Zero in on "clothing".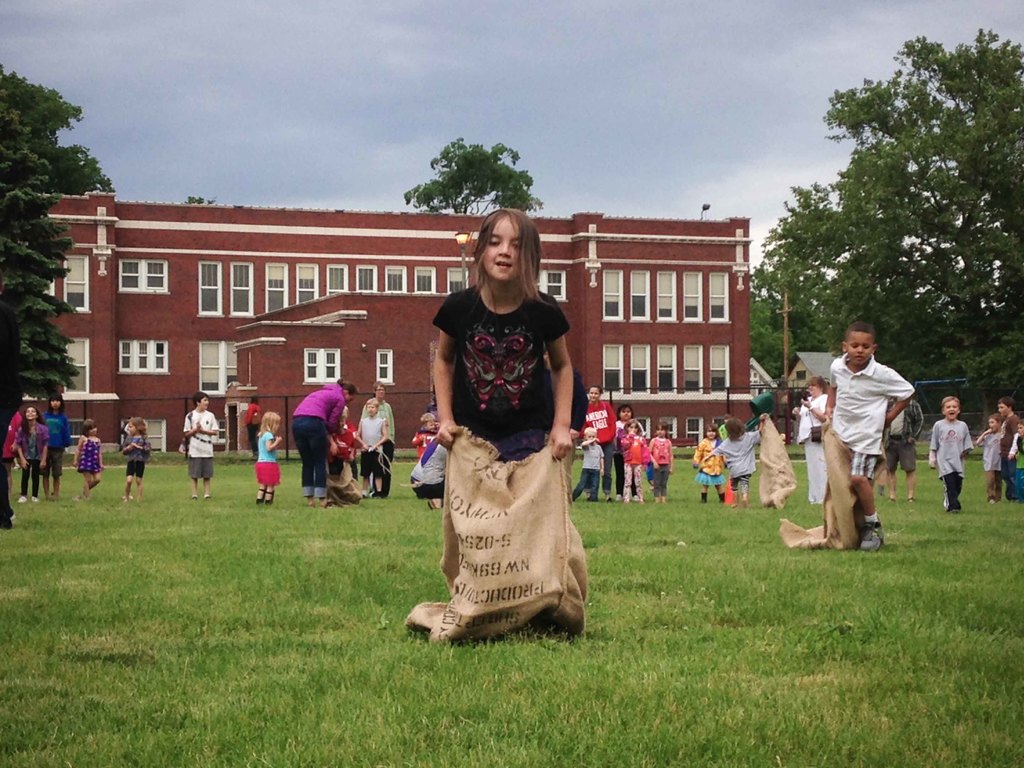
Zeroed in: {"x1": 983, "y1": 430, "x2": 997, "y2": 500}.
